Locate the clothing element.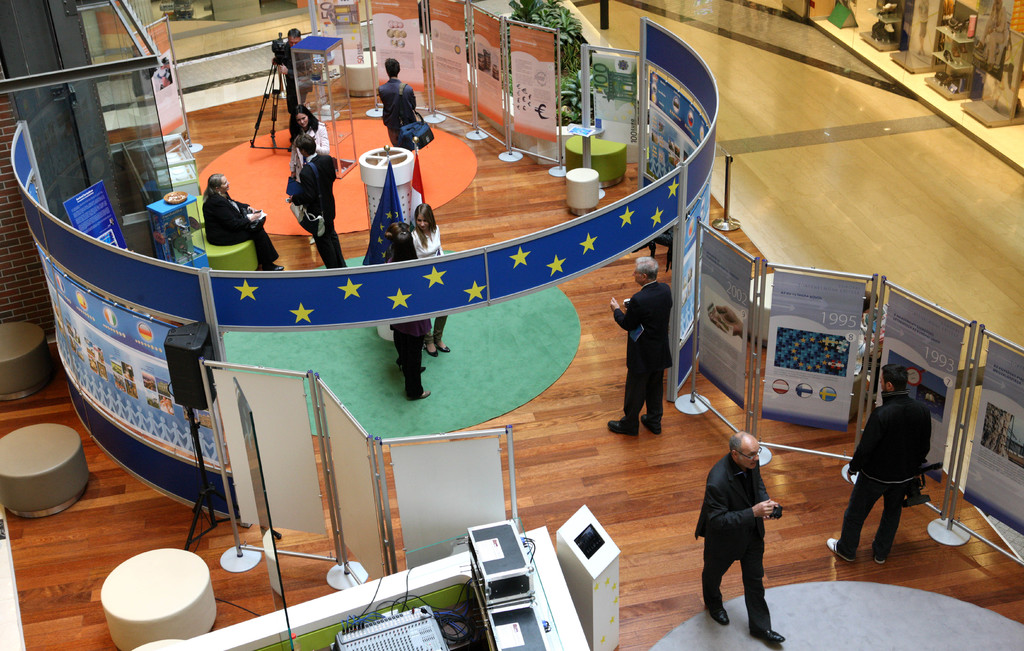
Element bbox: detection(292, 154, 338, 265).
